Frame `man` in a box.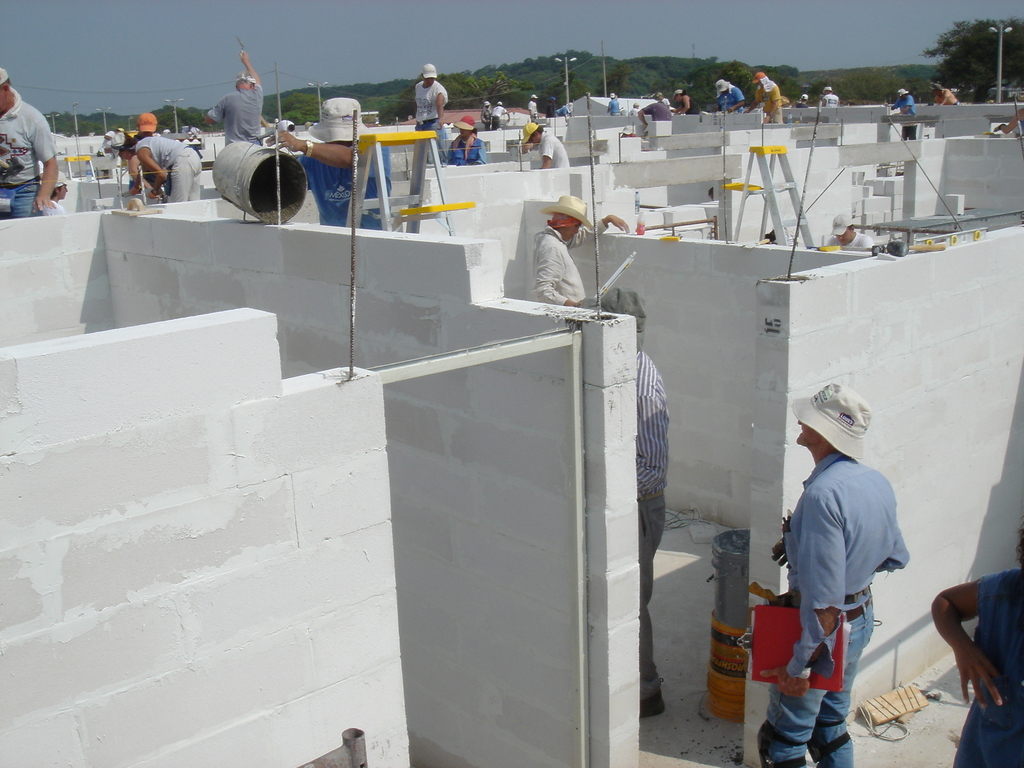
(left=604, top=93, right=625, bottom=115).
